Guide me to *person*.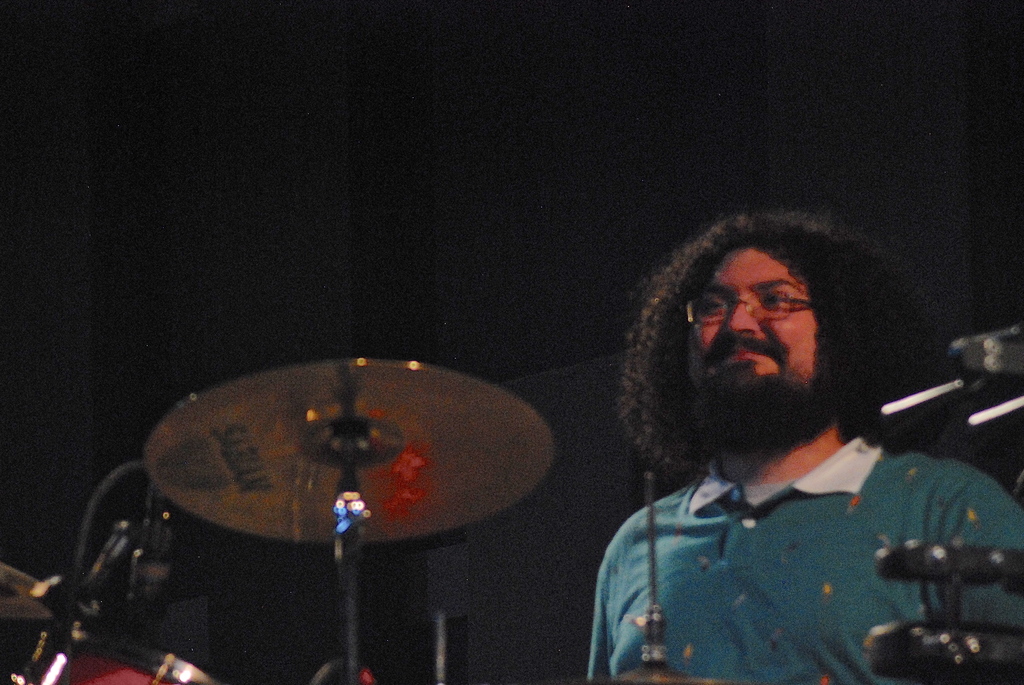
Guidance: box(576, 203, 1023, 684).
